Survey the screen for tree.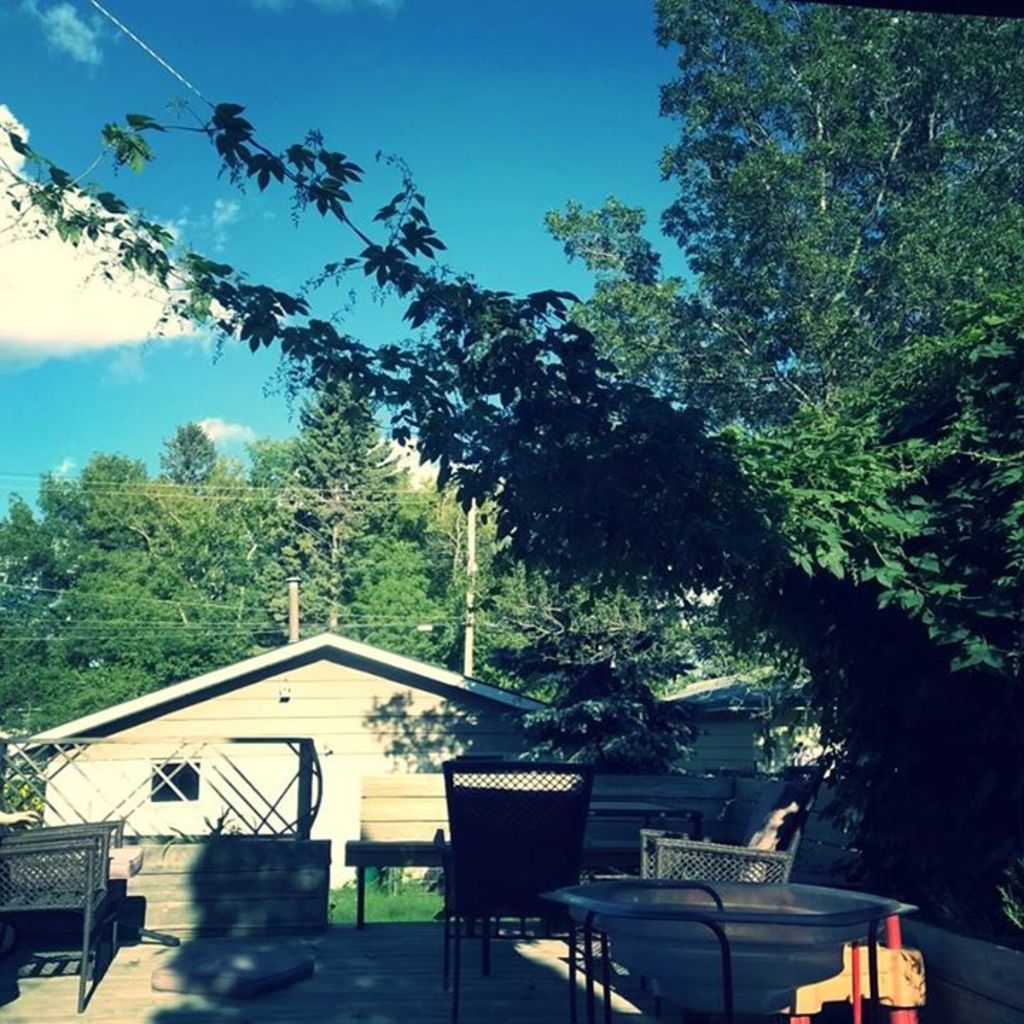
Survey found: <region>407, 469, 556, 661</region>.
